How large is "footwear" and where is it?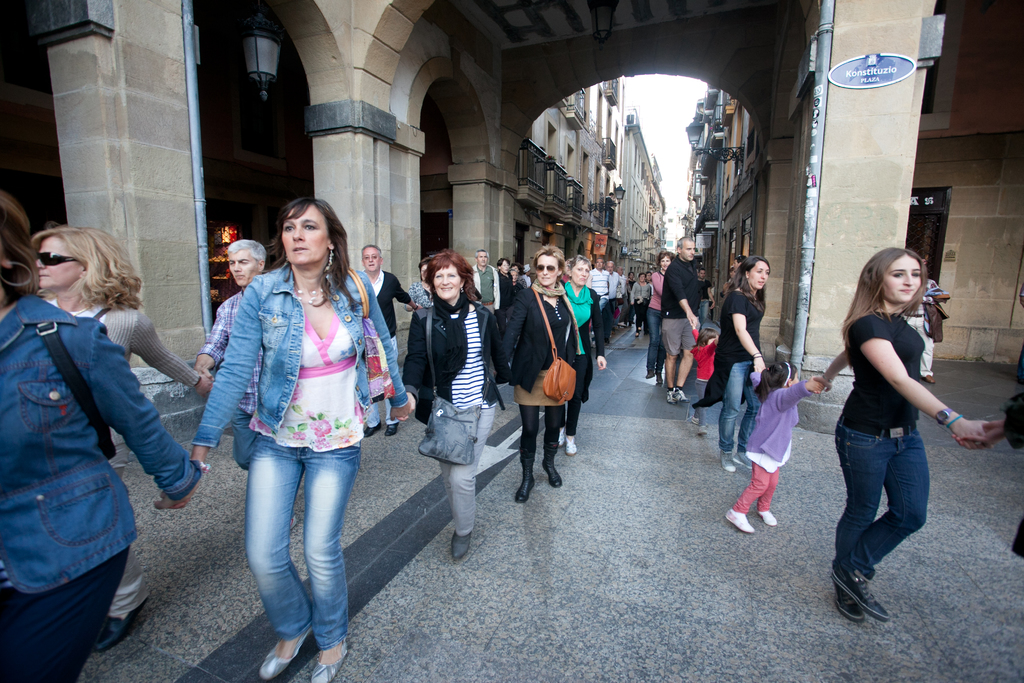
Bounding box: {"left": 692, "top": 415, "right": 705, "bottom": 433}.
